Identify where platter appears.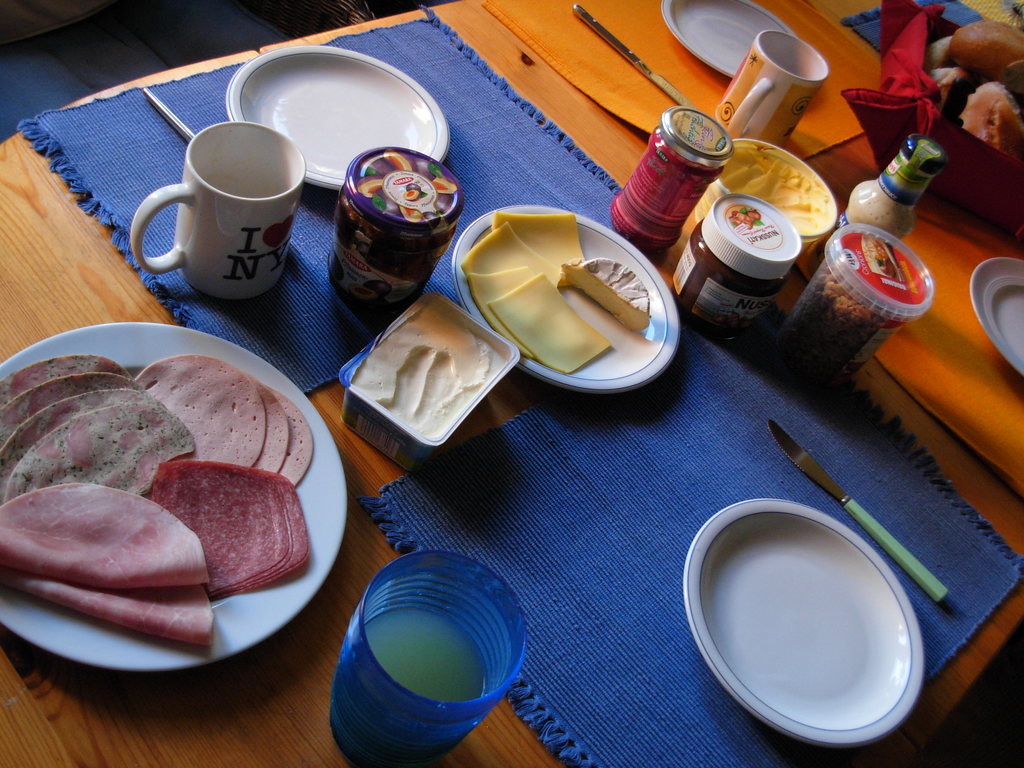
Appears at [0, 320, 345, 673].
